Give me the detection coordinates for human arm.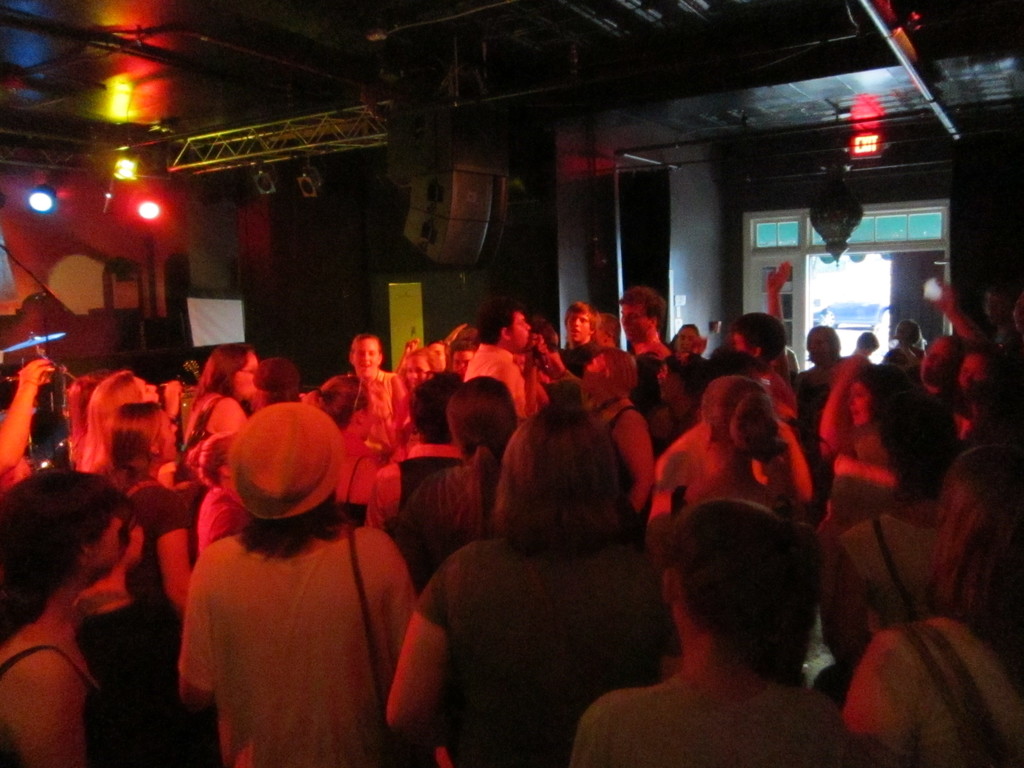
<region>385, 364, 436, 426</region>.
